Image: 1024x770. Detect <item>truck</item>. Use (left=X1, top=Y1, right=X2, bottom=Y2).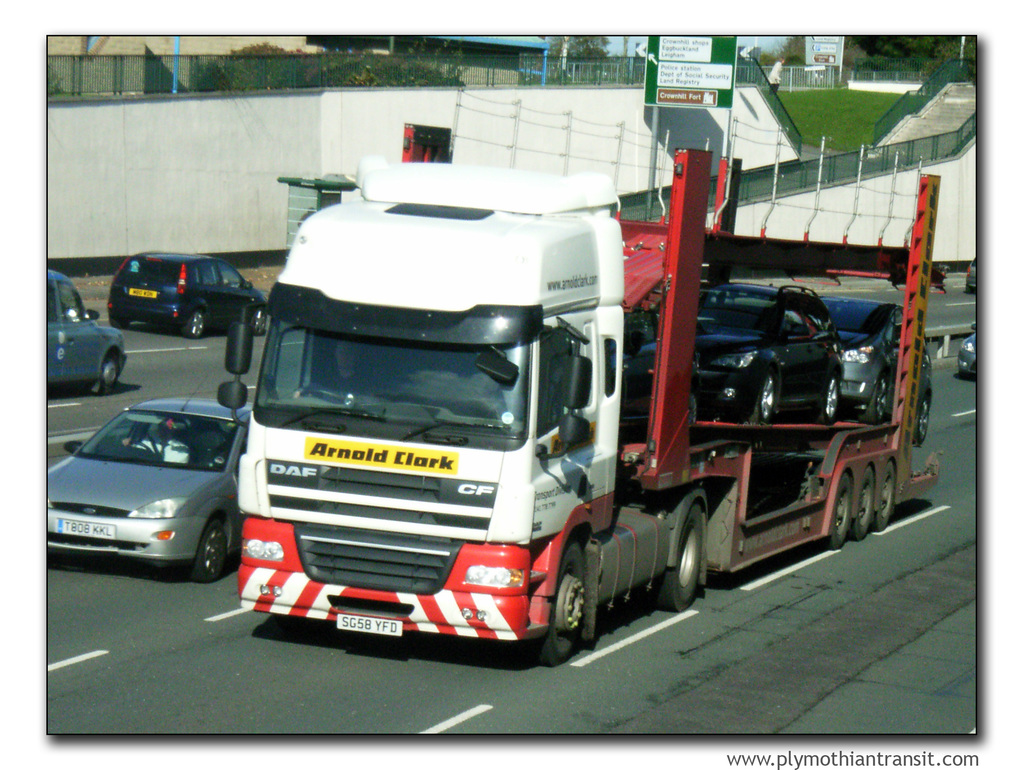
(left=47, top=271, right=126, bottom=397).
